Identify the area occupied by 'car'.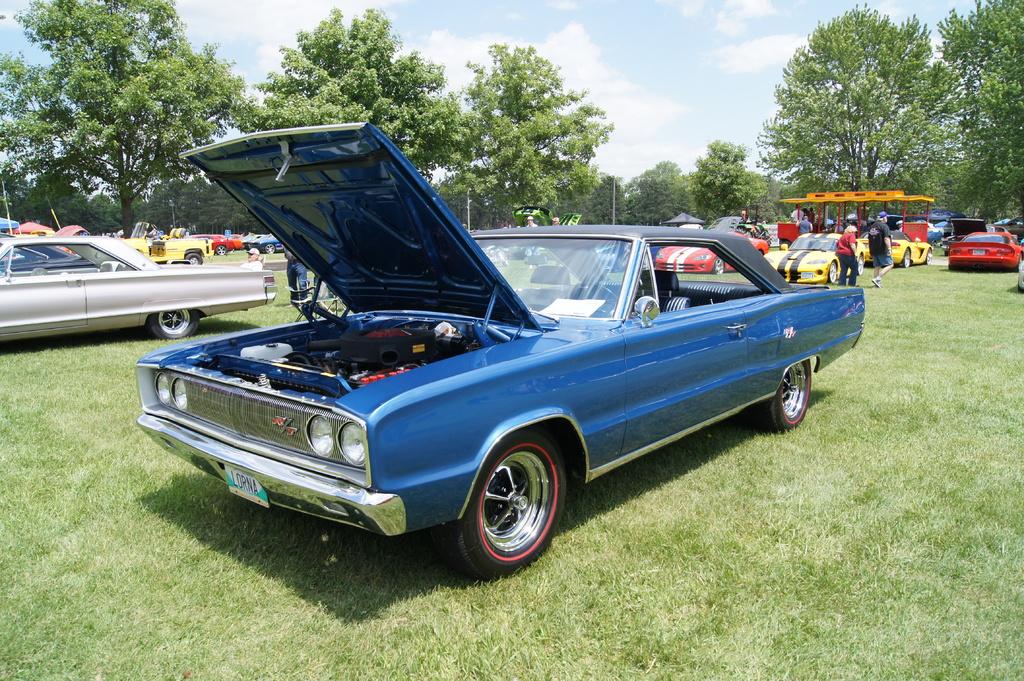
Area: [655, 214, 771, 271].
